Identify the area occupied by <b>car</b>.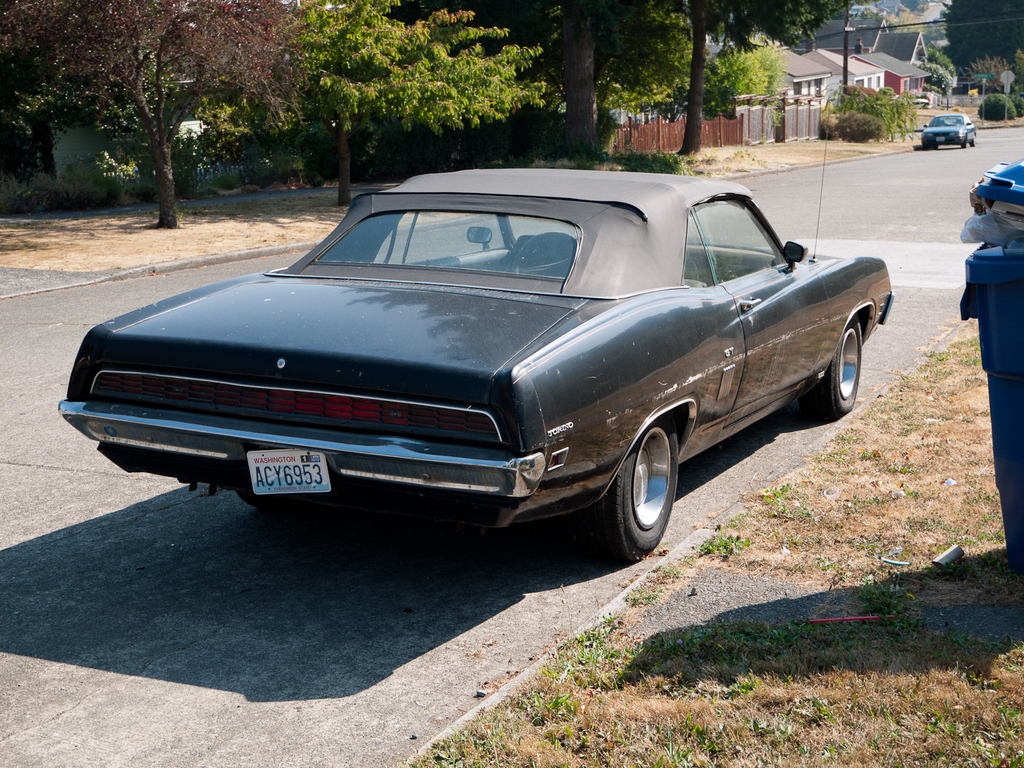
Area: crop(64, 177, 877, 560).
